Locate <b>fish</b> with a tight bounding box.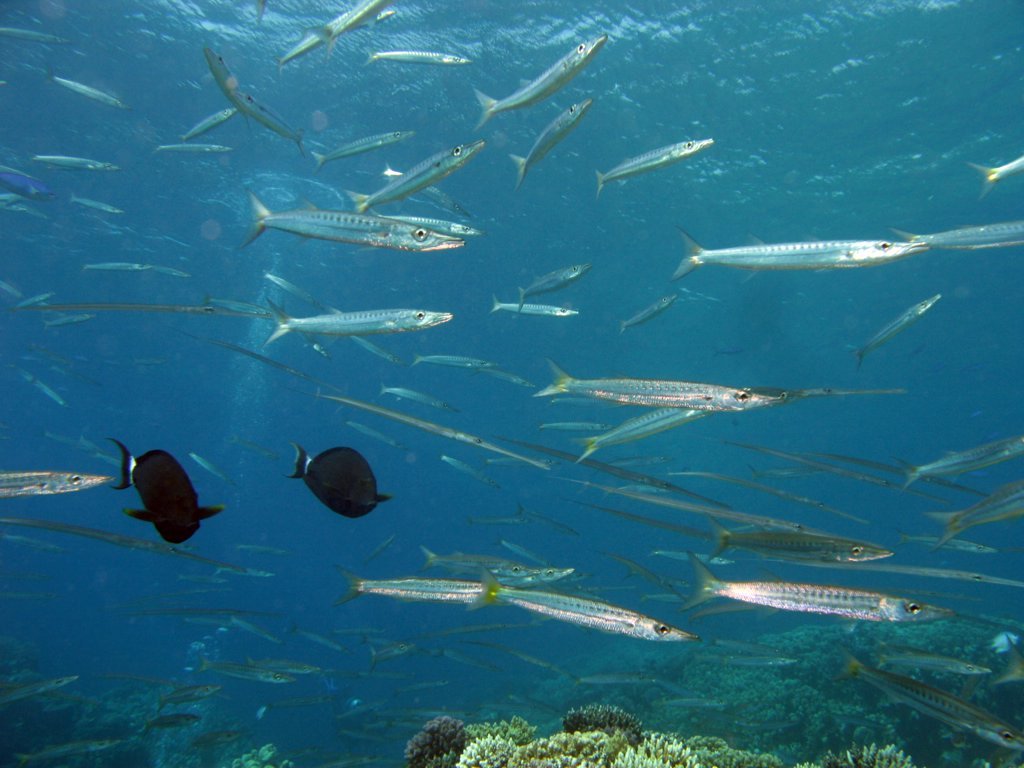
locate(153, 267, 189, 275).
